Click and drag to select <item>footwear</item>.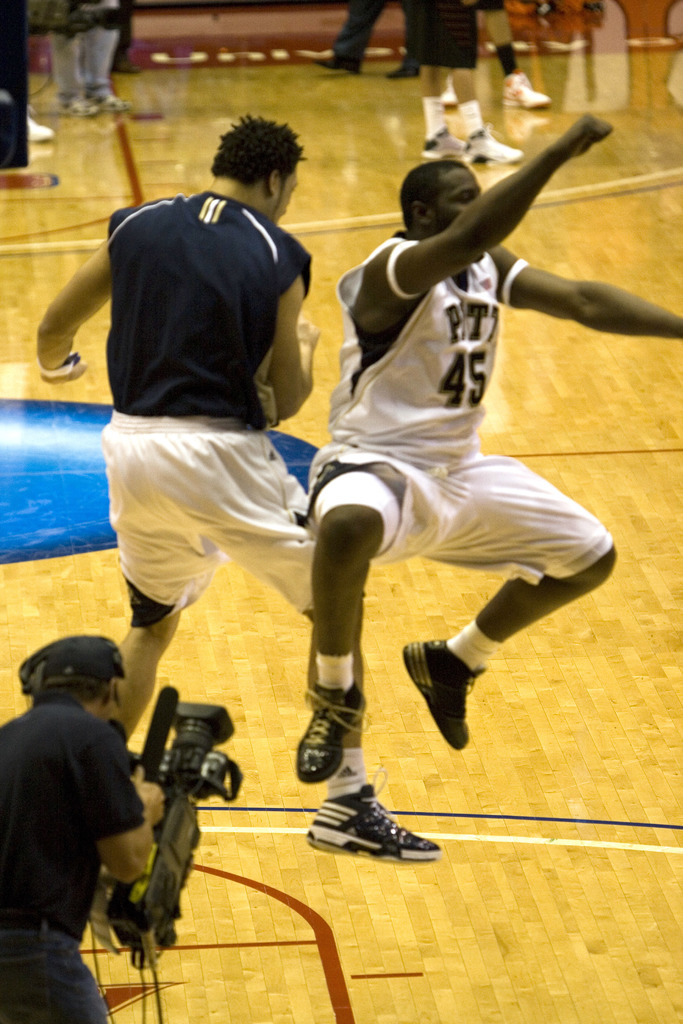
Selection: l=404, t=639, r=489, b=748.
